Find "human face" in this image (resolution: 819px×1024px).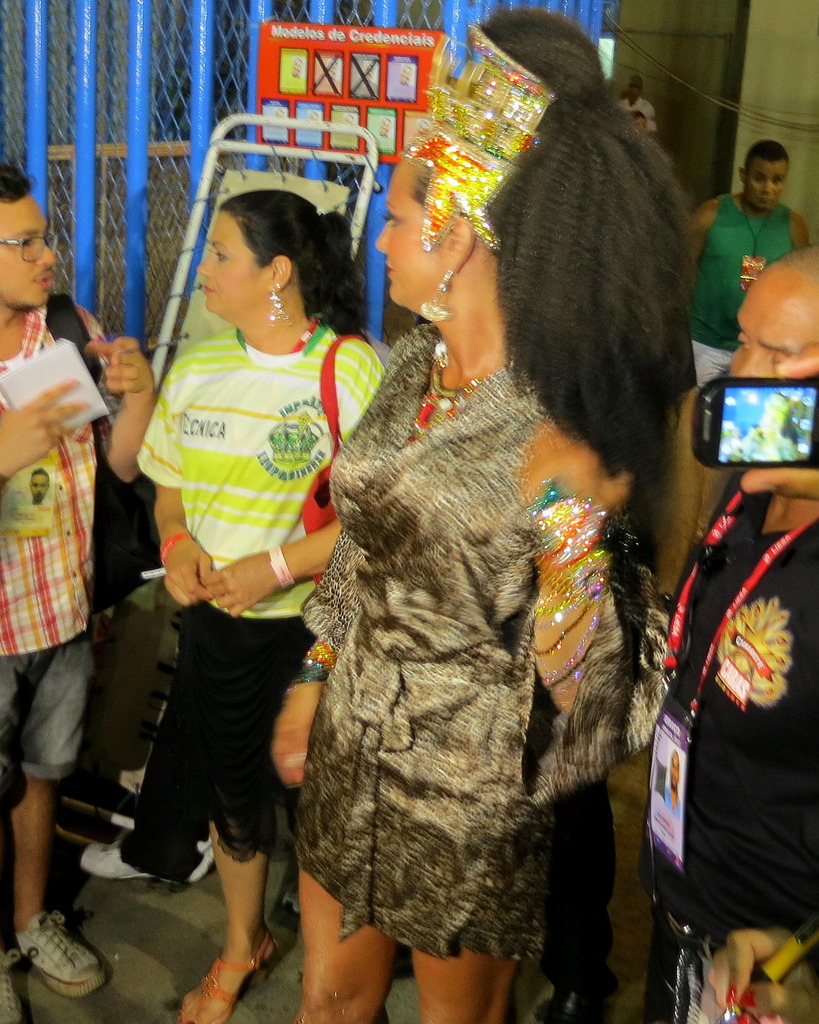
locate(0, 189, 56, 309).
